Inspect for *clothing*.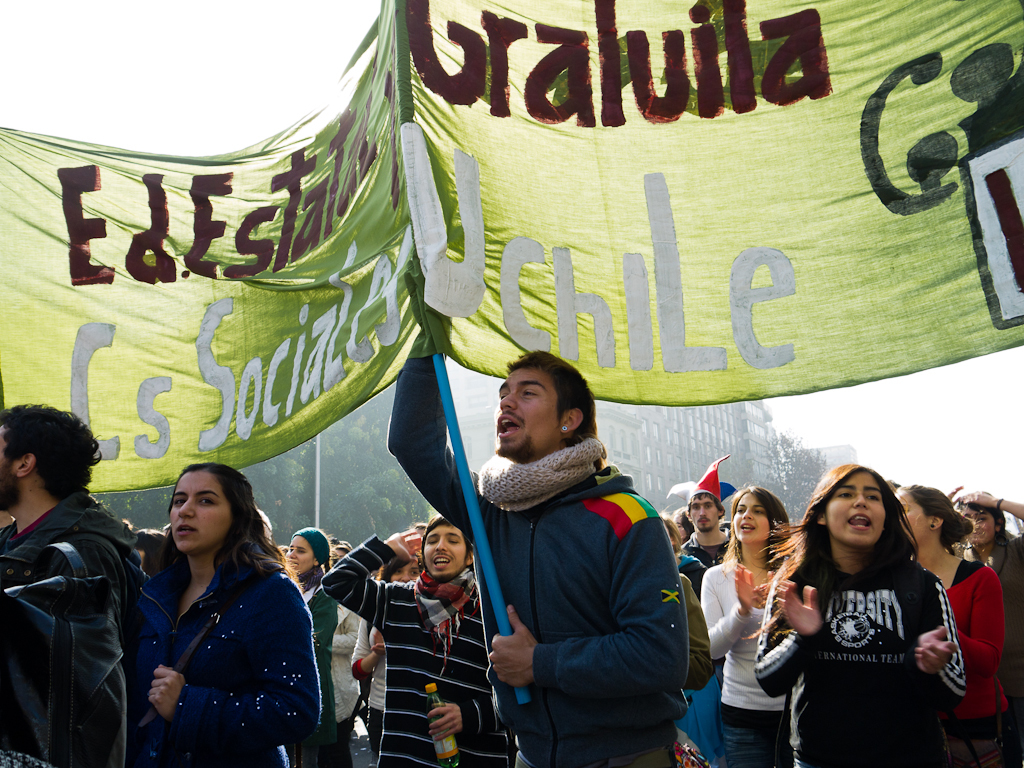
Inspection: [x1=779, y1=521, x2=969, y2=753].
